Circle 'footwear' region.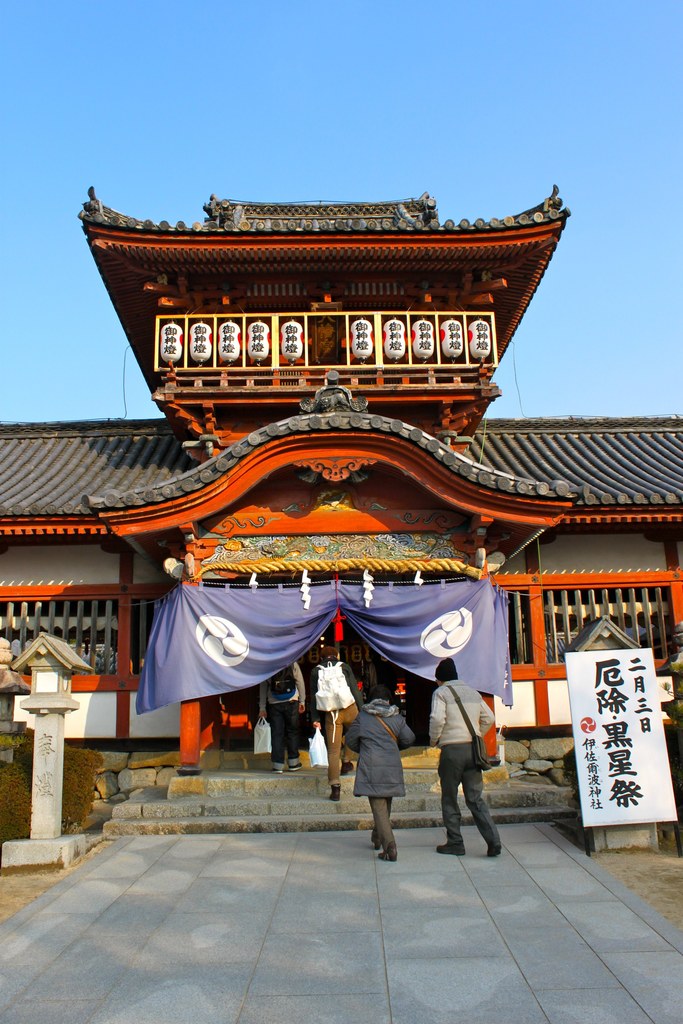
Region: Rect(370, 822, 380, 841).
